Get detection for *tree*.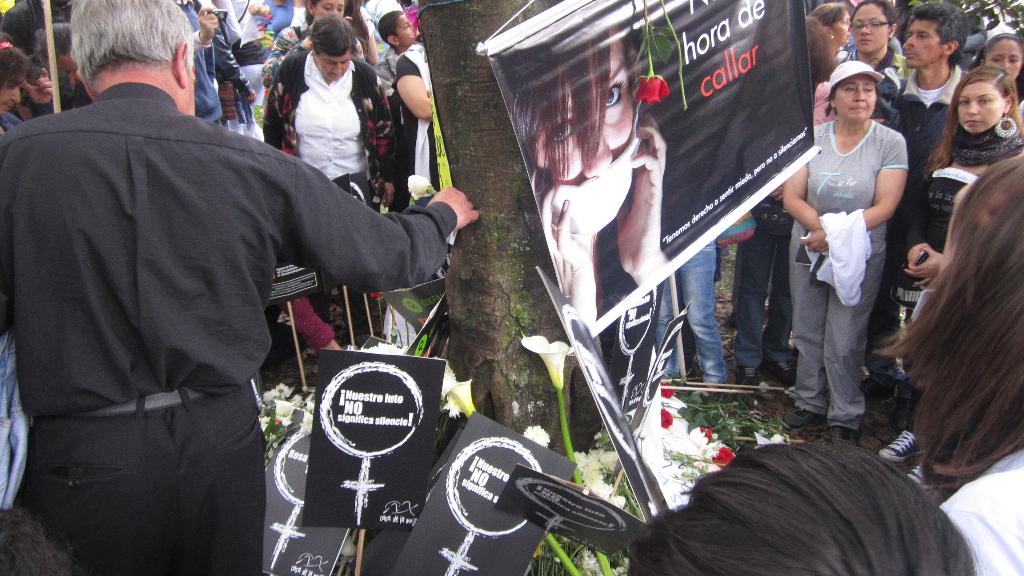
Detection: crop(413, 0, 569, 575).
